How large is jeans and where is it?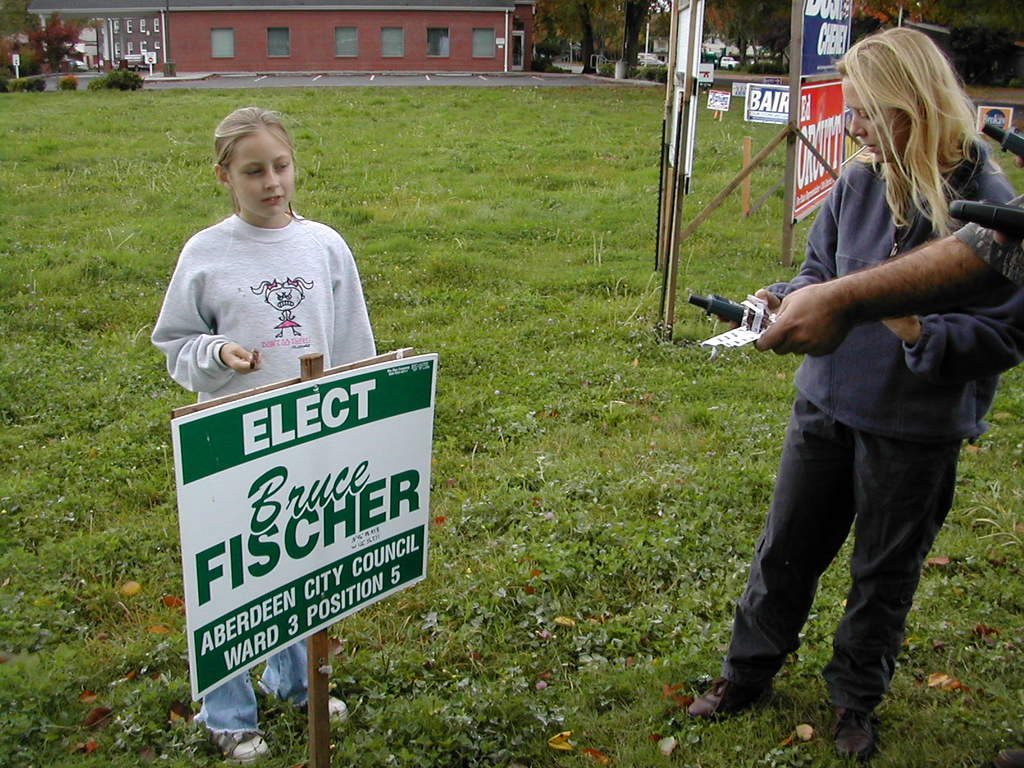
Bounding box: (x1=202, y1=637, x2=312, y2=737).
